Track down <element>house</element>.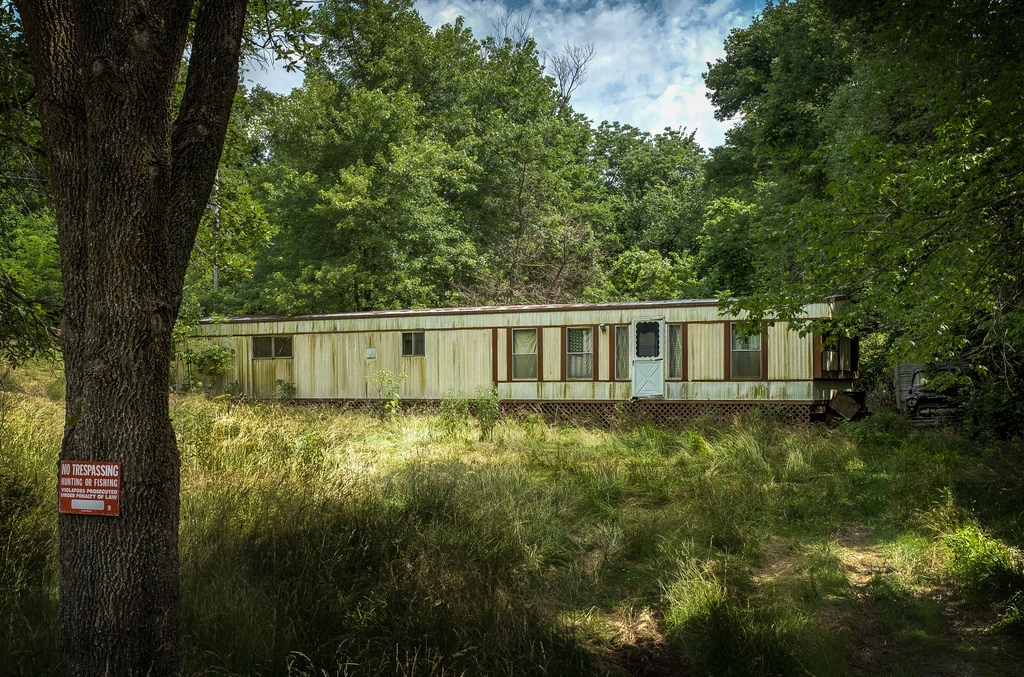
Tracked to 191/262/919/449.
